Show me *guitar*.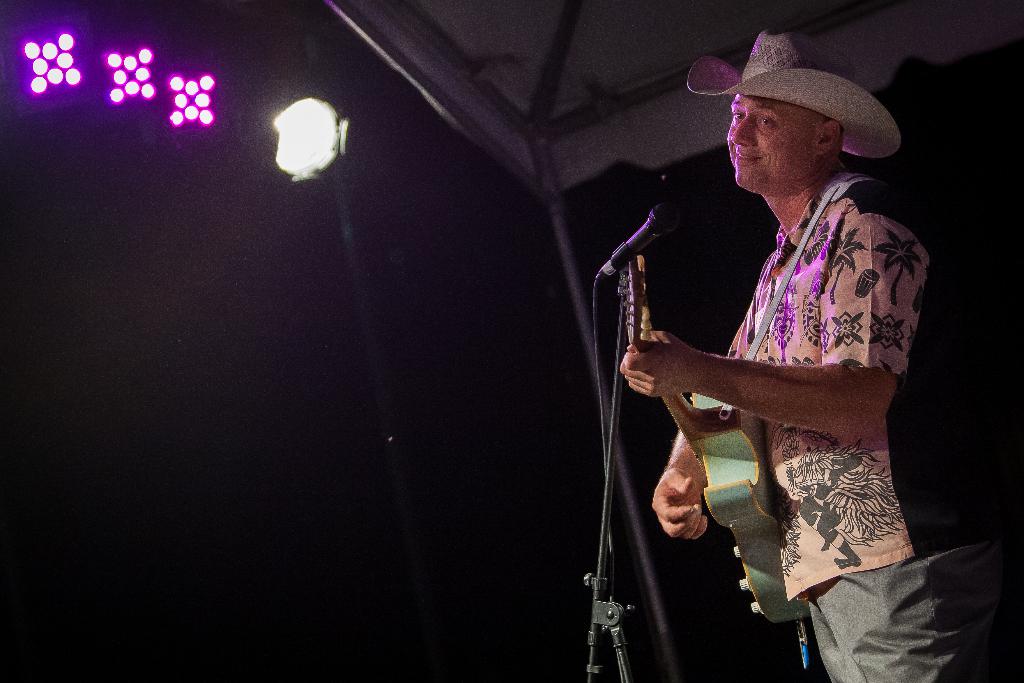
*guitar* is here: left=575, top=190, right=844, bottom=622.
